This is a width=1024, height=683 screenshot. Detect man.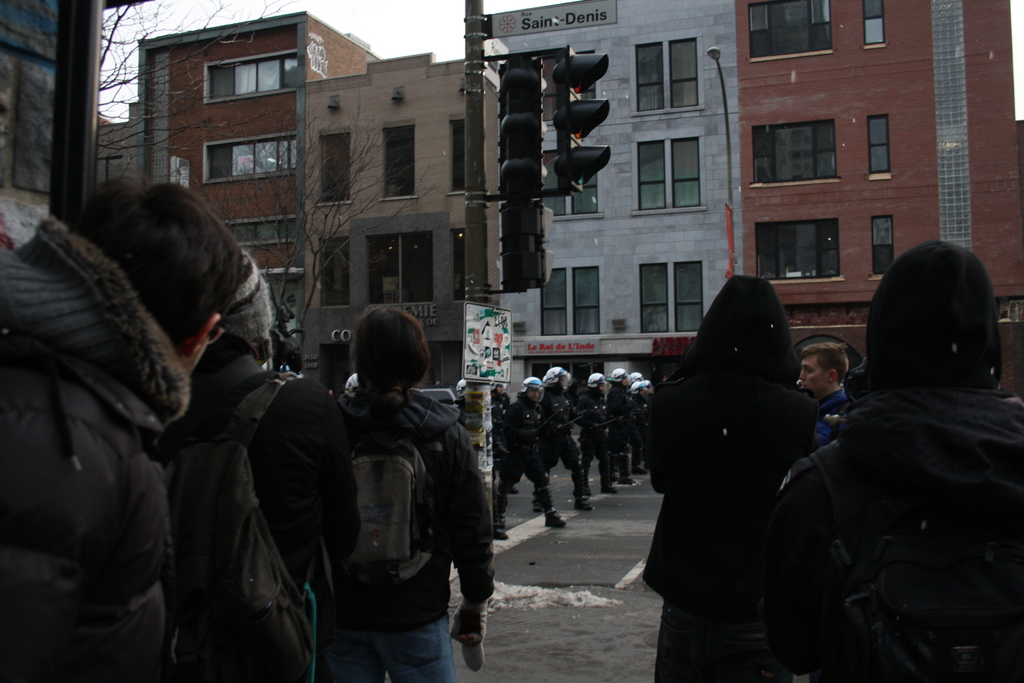
select_region(500, 375, 569, 528).
